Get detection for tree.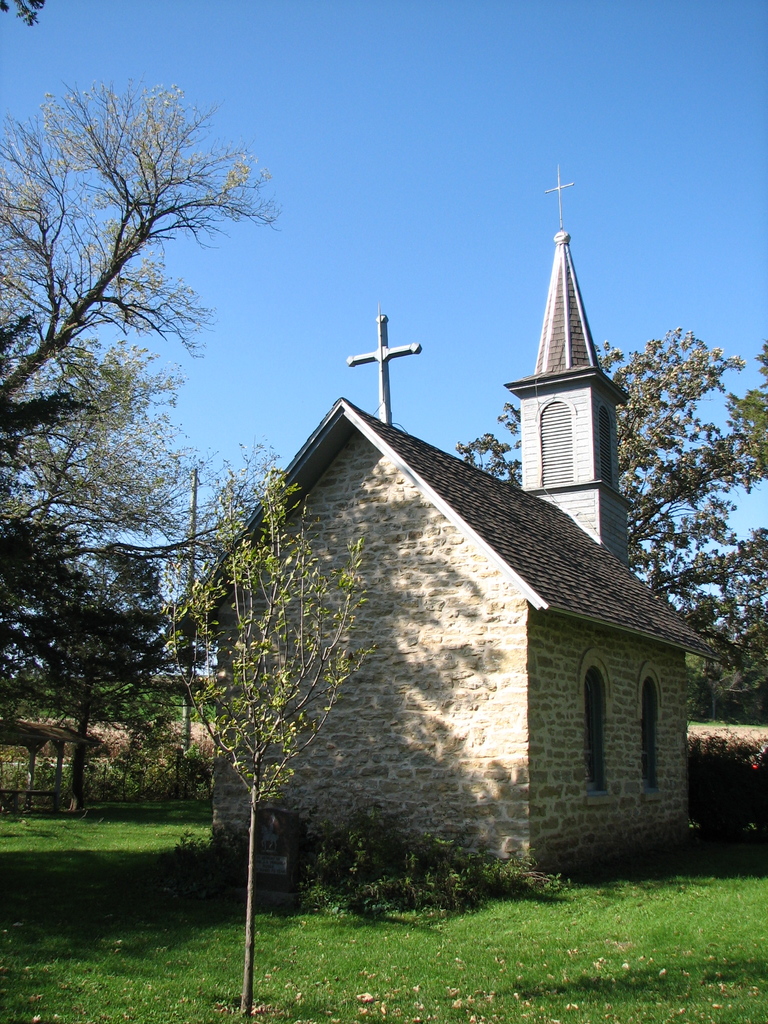
Detection: x1=8, y1=353, x2=192, y2=572.
